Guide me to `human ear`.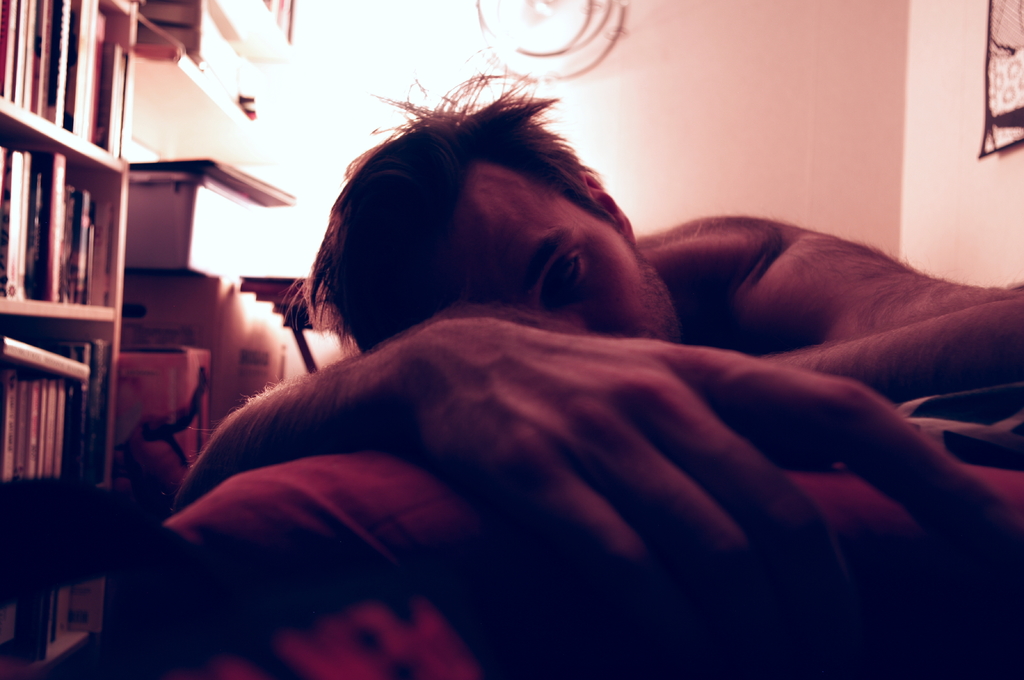
Guidance: 582:171:634:241.
